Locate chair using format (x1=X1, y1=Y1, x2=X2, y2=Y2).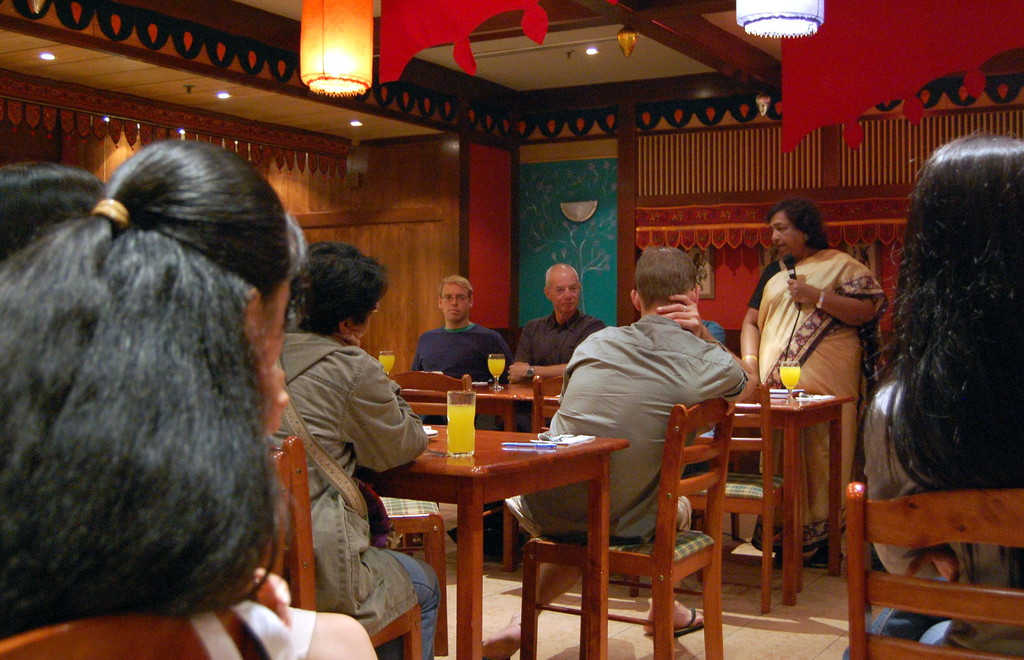
(x1=378, y1=491, x2=451, y2=657).
